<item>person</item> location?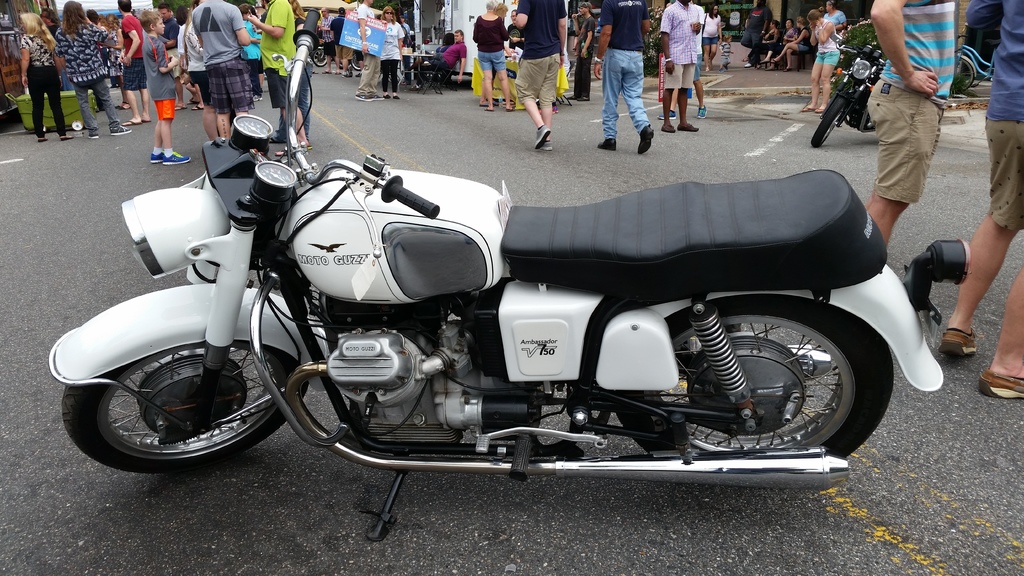
x1=470, y1=0, x2=515, y2=111
